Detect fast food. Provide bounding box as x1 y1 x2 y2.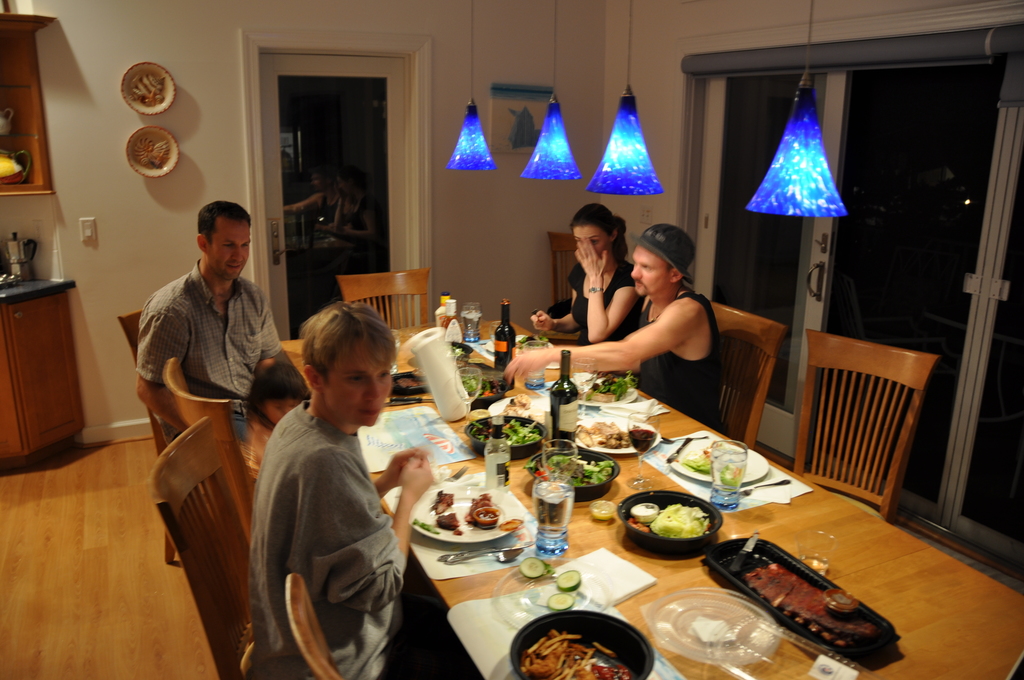
430 491 454 515.
